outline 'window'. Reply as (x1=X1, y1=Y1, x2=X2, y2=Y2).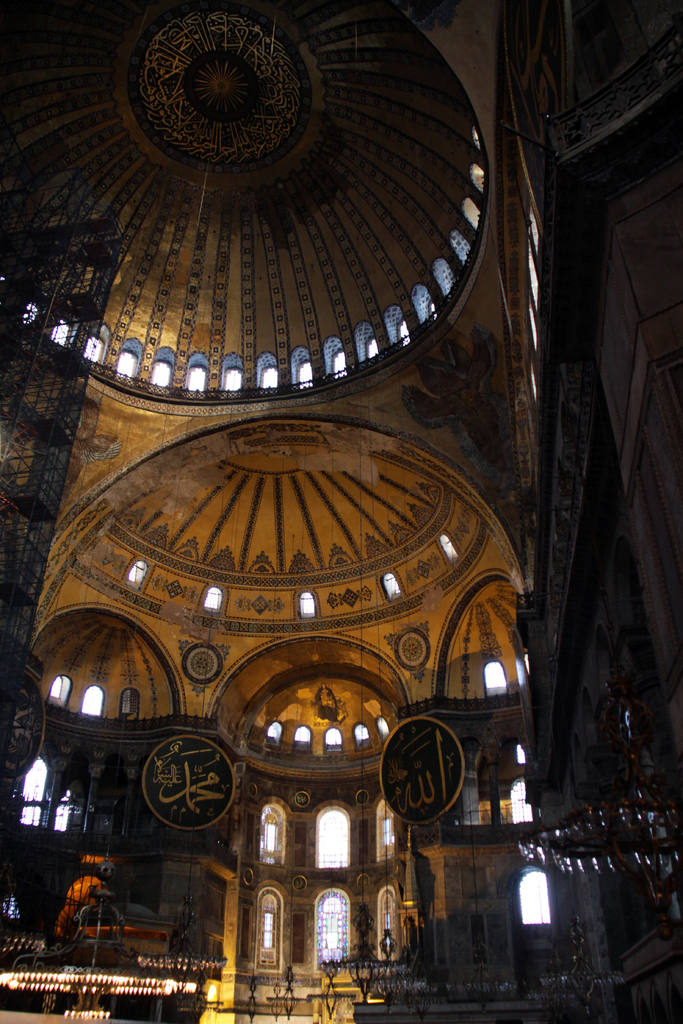
(x1=313, y1=890, x2=349, y2=977).
